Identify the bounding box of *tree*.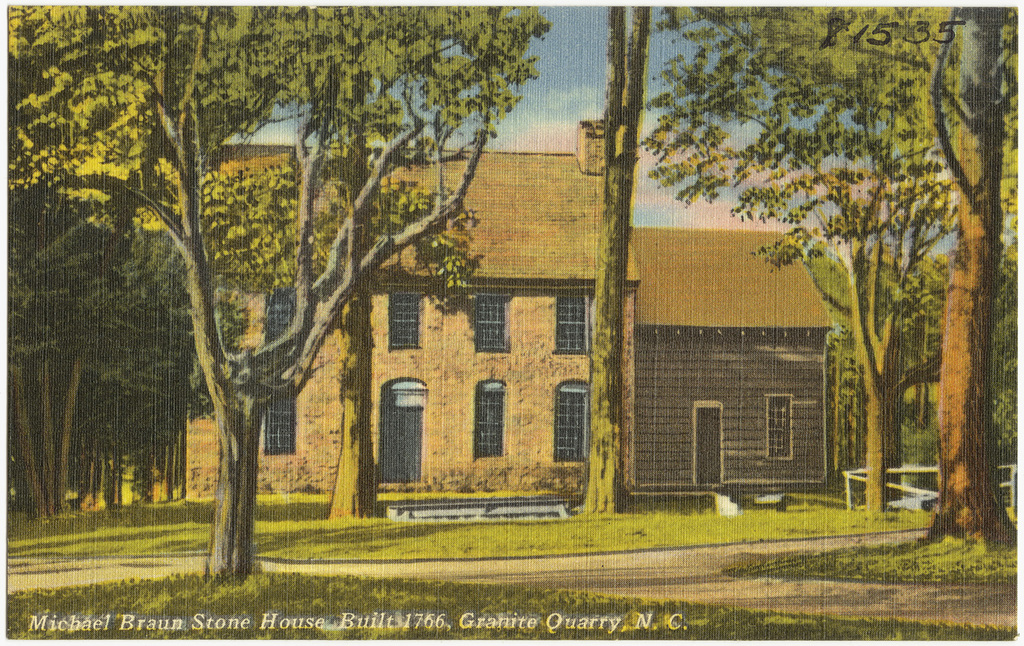
[610,0,651,516].
